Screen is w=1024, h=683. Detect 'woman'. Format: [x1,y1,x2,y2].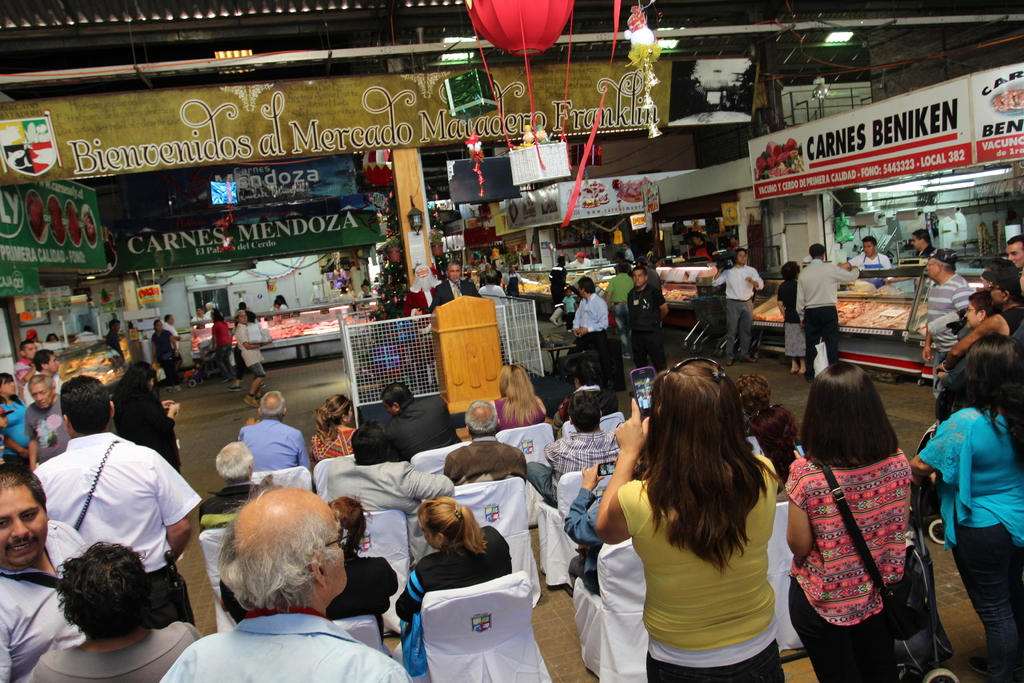
[326,493,401,647].
